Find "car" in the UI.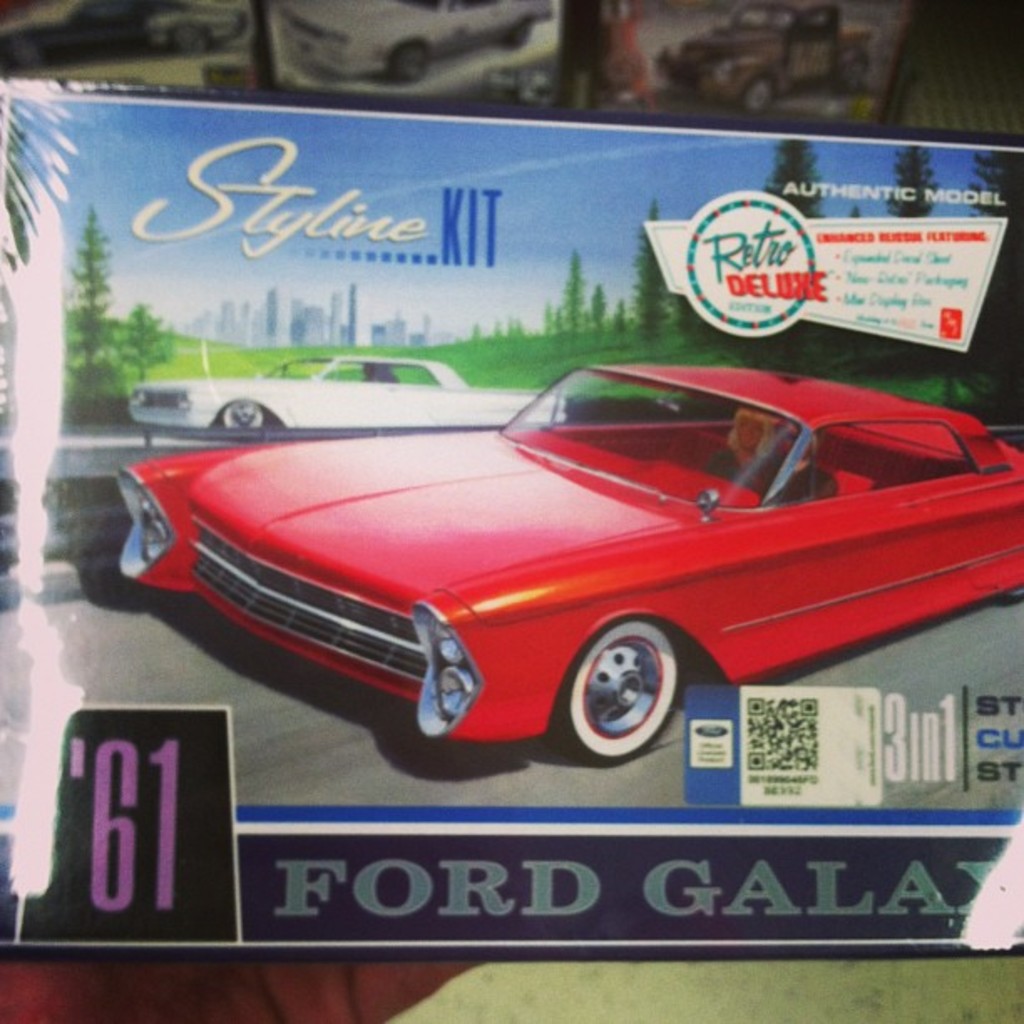
UI element at l=124, t=350, r=574, b=447.
